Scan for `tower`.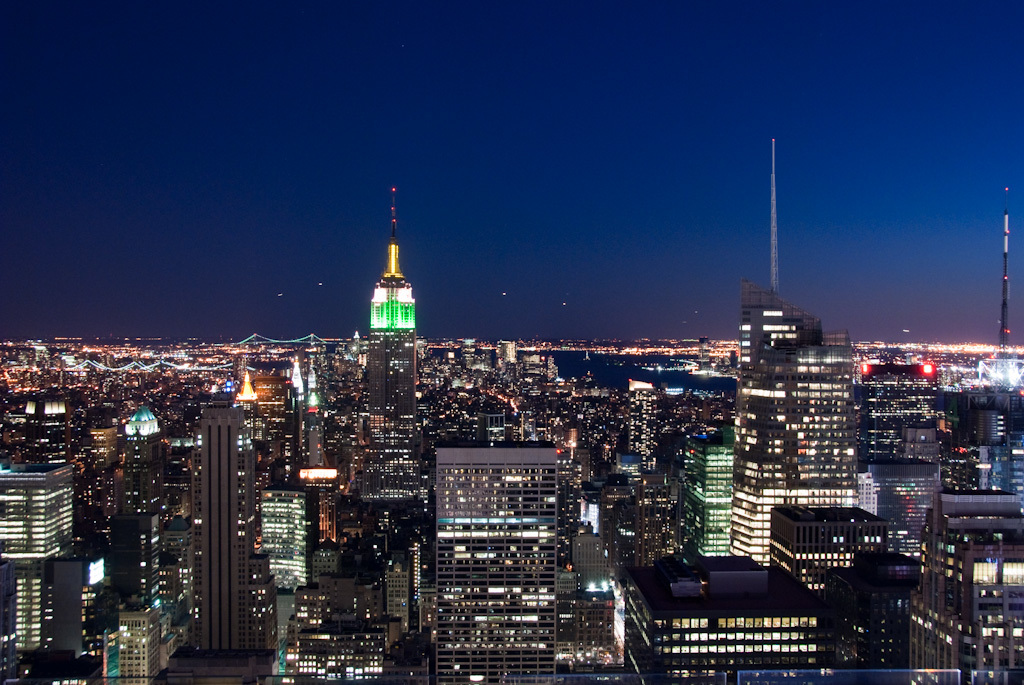
Scan result: l=853, t=349, r=941, b=473.
